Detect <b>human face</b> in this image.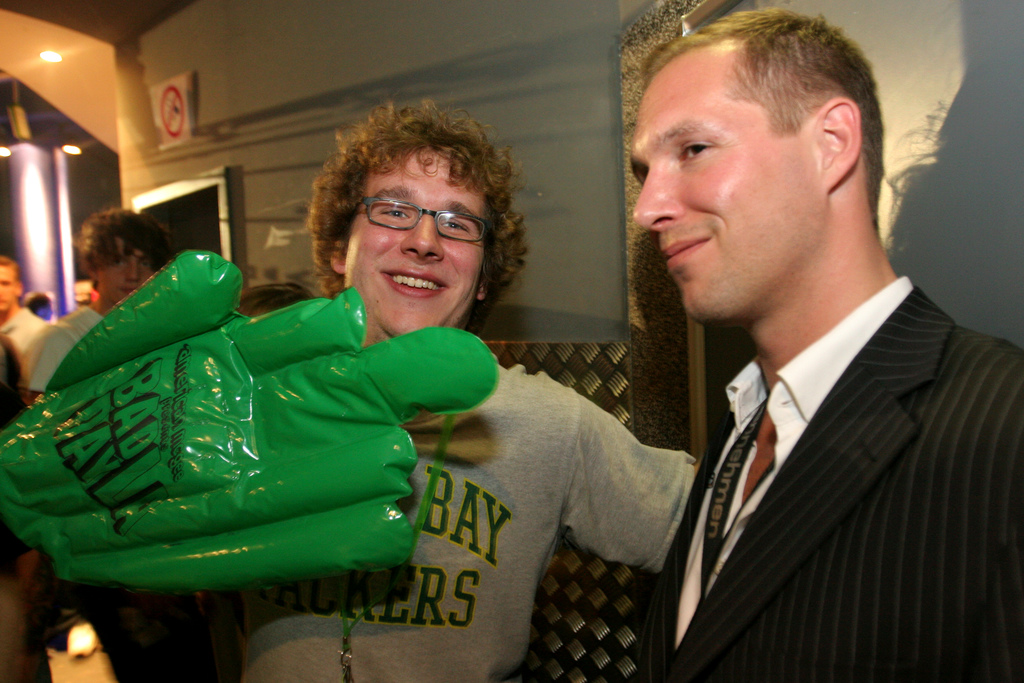
Detection: 342, 147, 486, 336.
